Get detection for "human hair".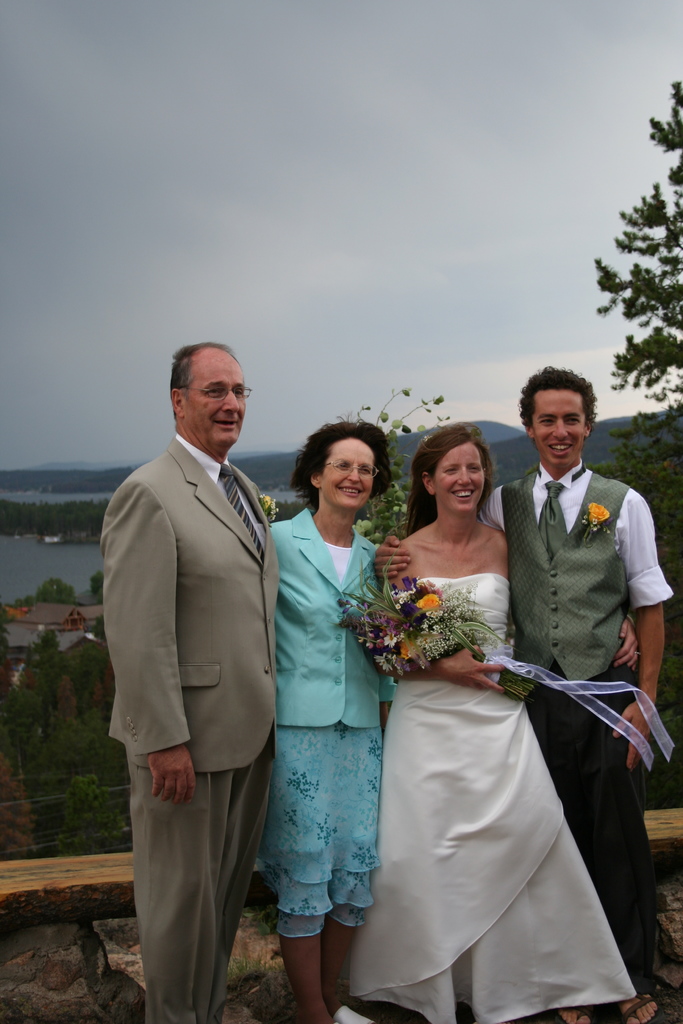
Detection: locate(516, 363, 595, 426).
